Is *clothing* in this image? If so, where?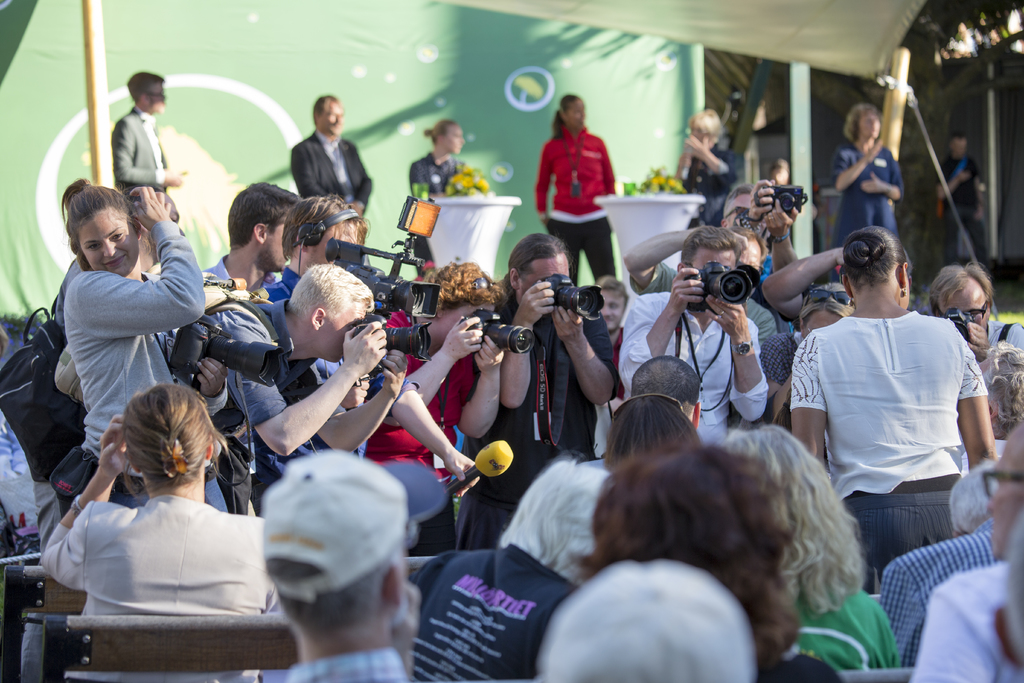
Yes, at BBox(409, 151, 463, 273).
